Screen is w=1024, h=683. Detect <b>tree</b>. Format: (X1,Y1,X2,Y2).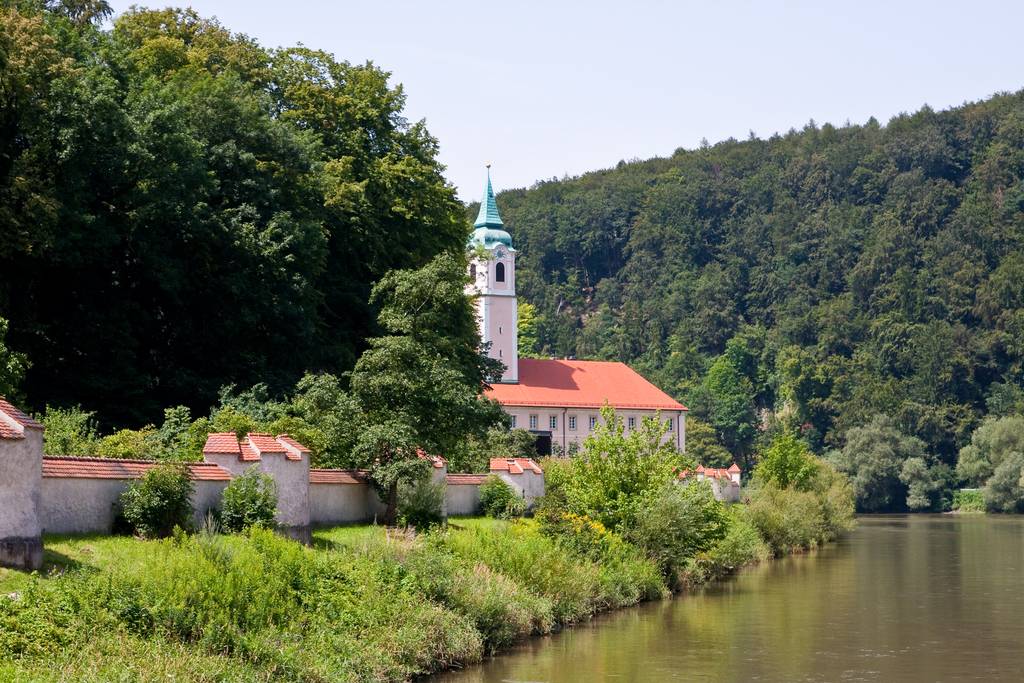
(219,456,288,542).
